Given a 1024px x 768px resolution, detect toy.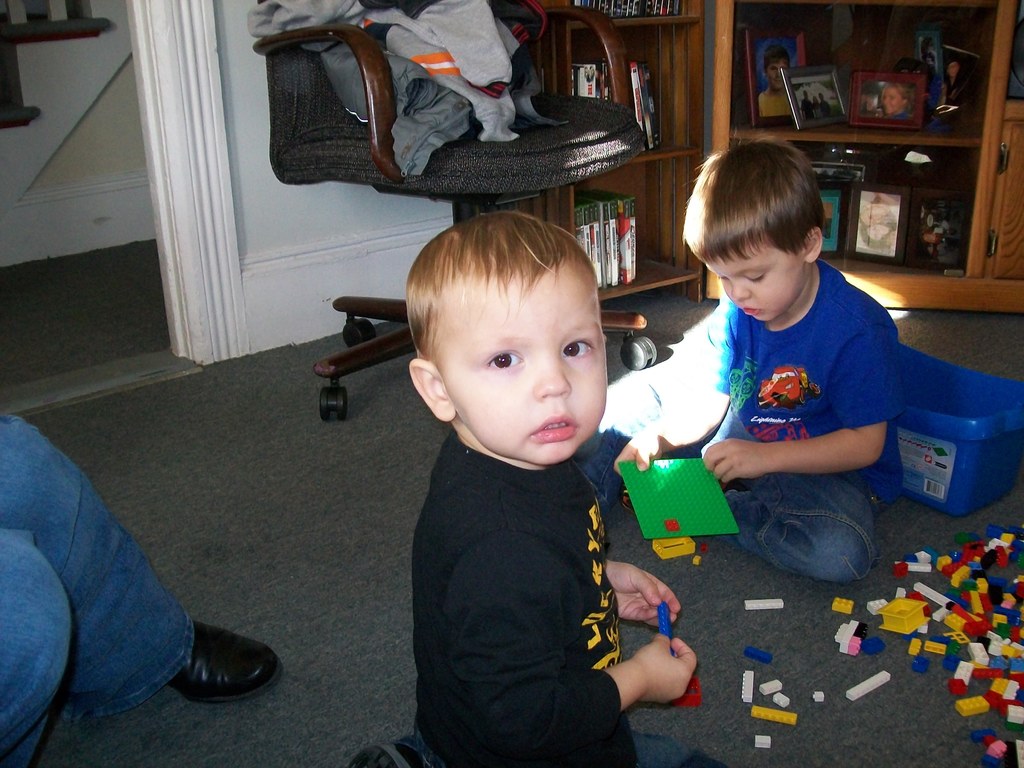
bbox(746, 712, 798, 718).
